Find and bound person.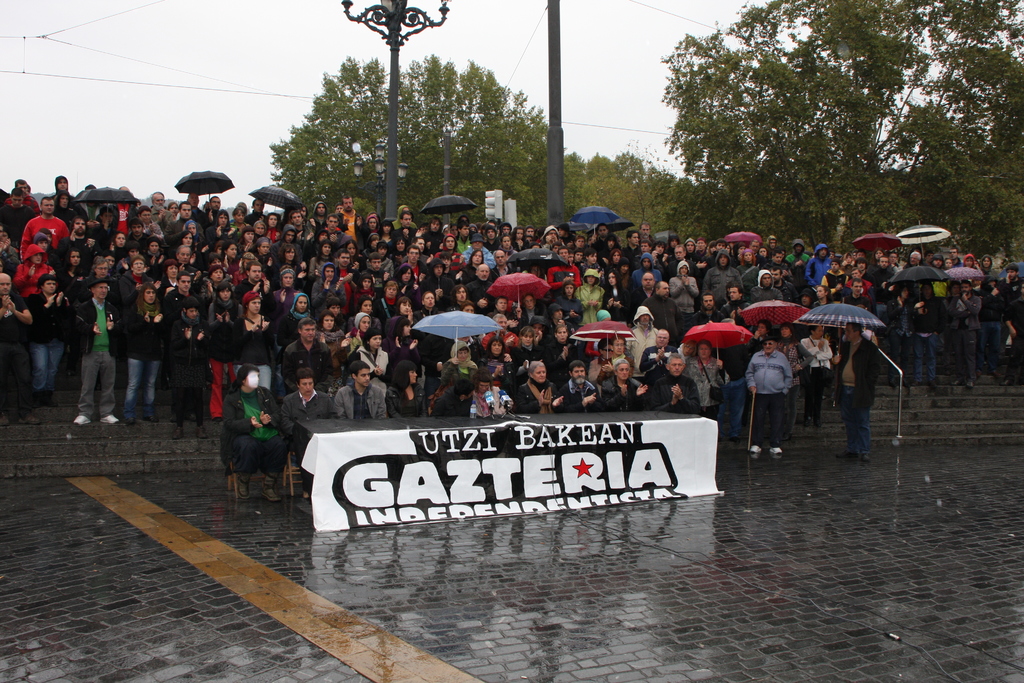
Bound: bbox(289, 316, 323, 358).
